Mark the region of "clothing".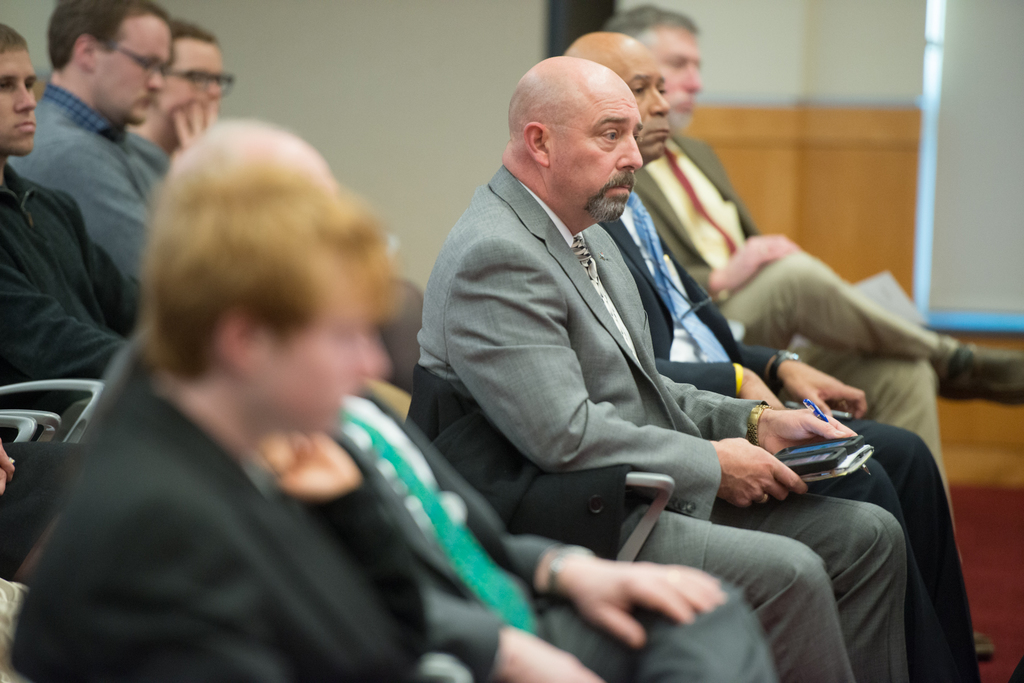
Region: l=410, t=166, r=908, b=682.
